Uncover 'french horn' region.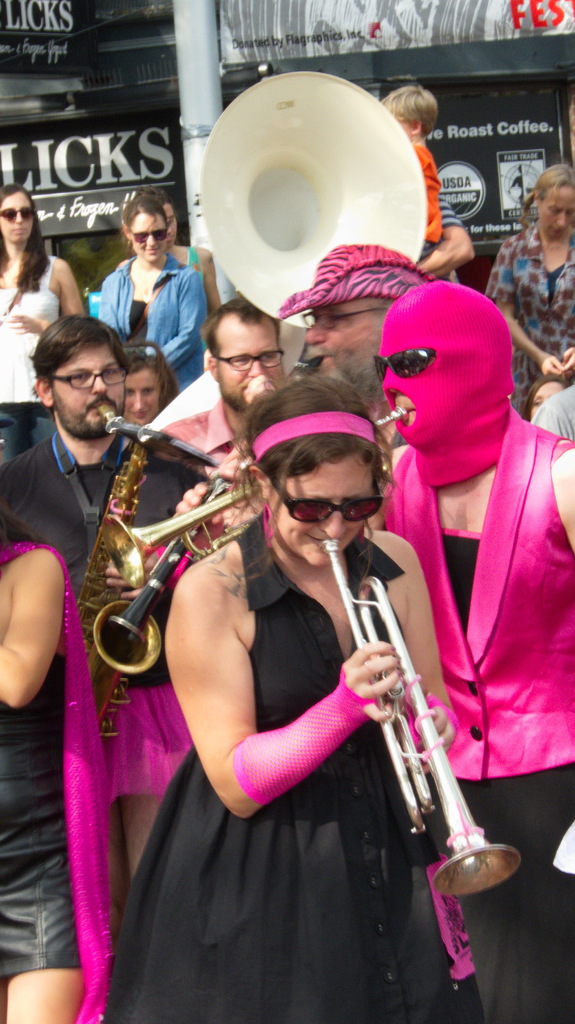
Uncovered: Rect(115, 403, 427, 580).
